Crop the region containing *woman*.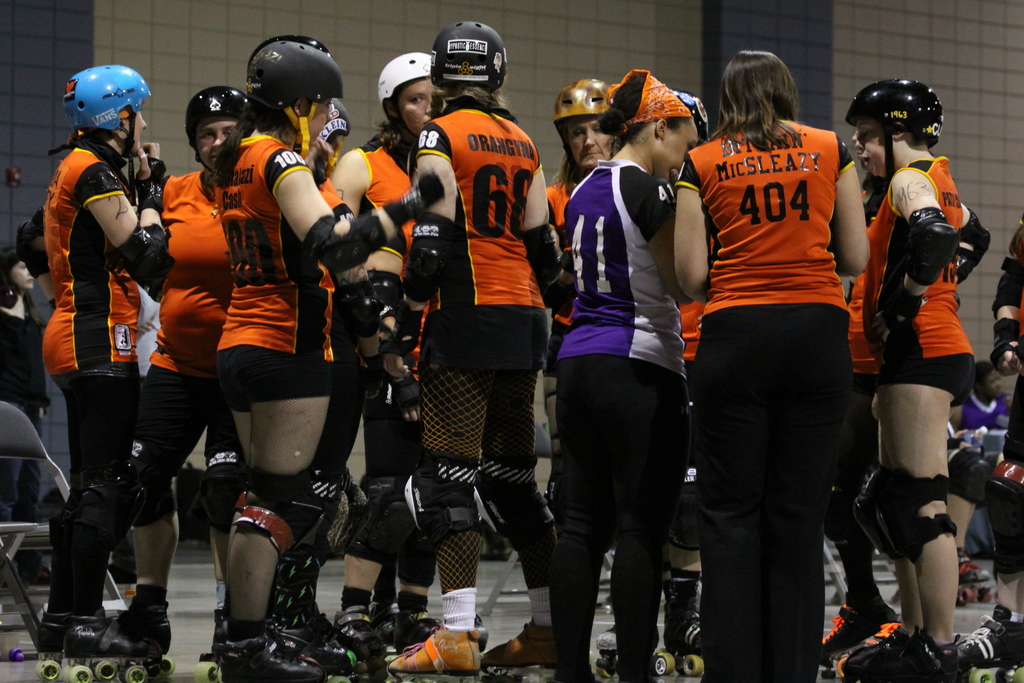
Crop region: BBox(36, 64, 173, 657).
